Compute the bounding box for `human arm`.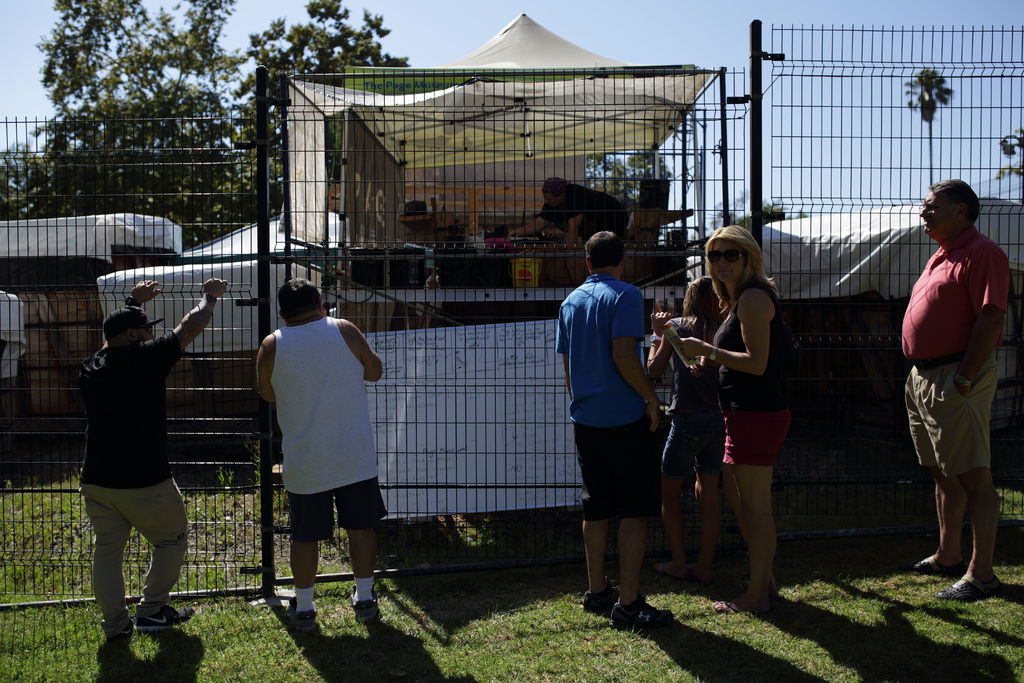
[x1=561, y1=204, x2=588, y2=245].
